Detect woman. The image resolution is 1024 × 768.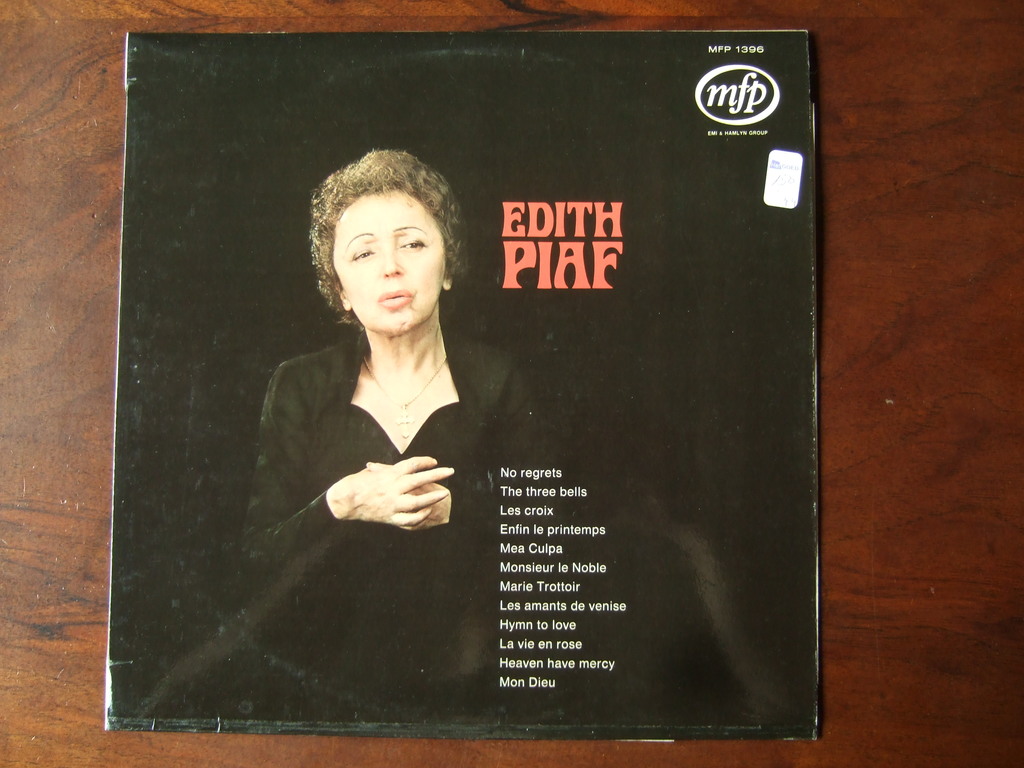
box=[230, 178, 548, 690].
